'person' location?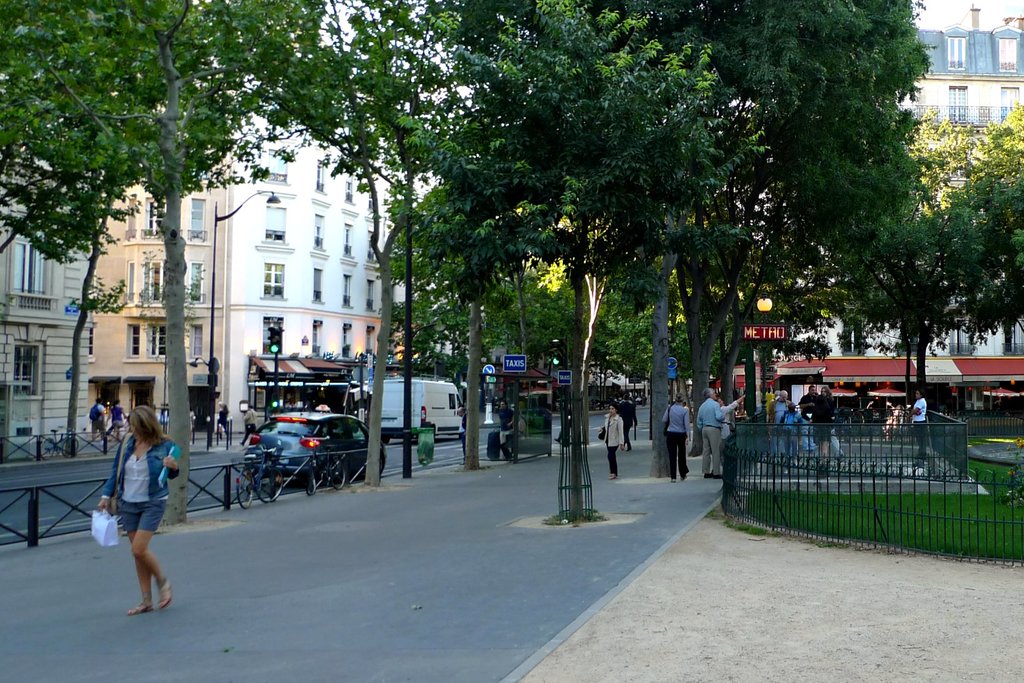
810:390:842:481
